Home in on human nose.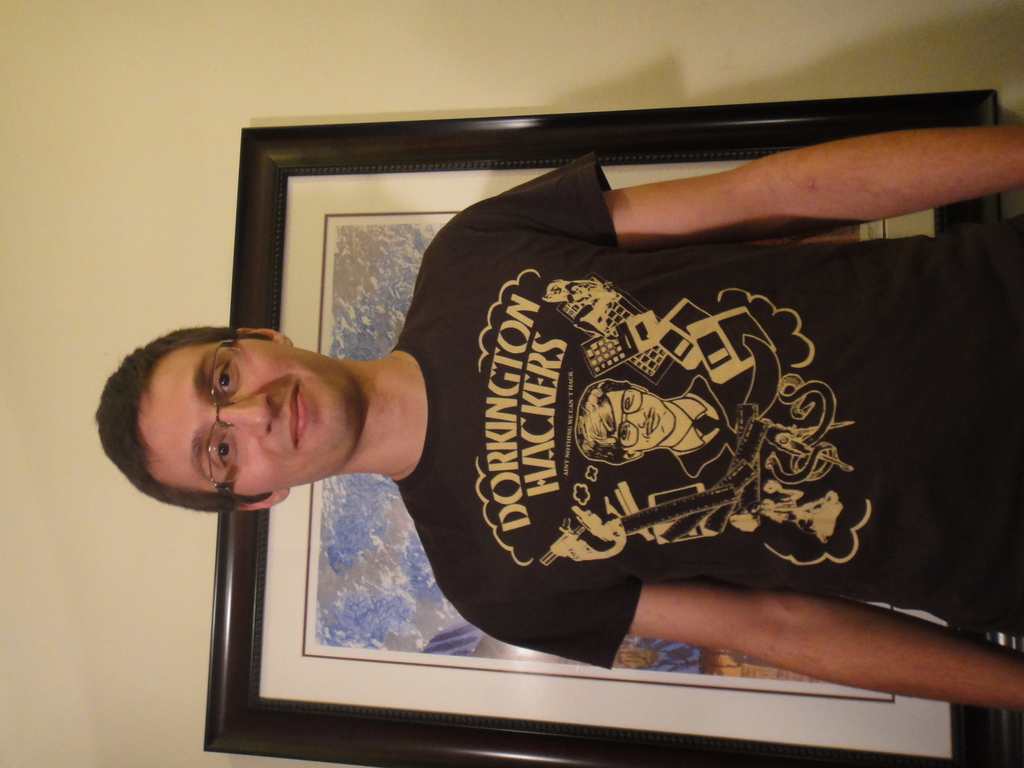
Homed in at x1=215 y1=393 x2=273 y2=430.
